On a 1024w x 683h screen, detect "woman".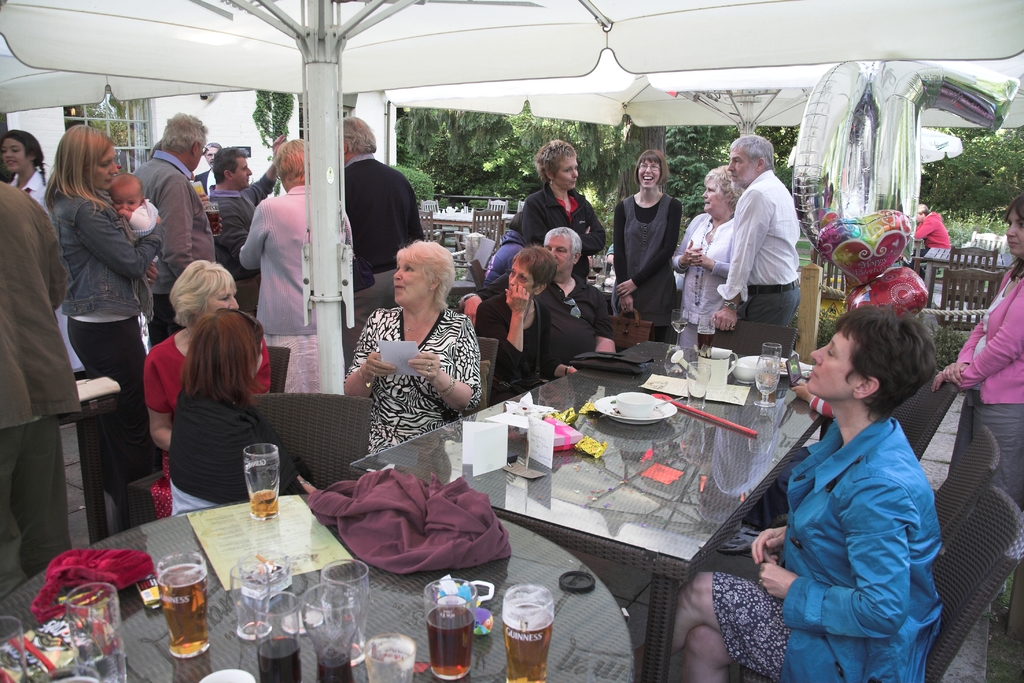
477:240:579:403.
